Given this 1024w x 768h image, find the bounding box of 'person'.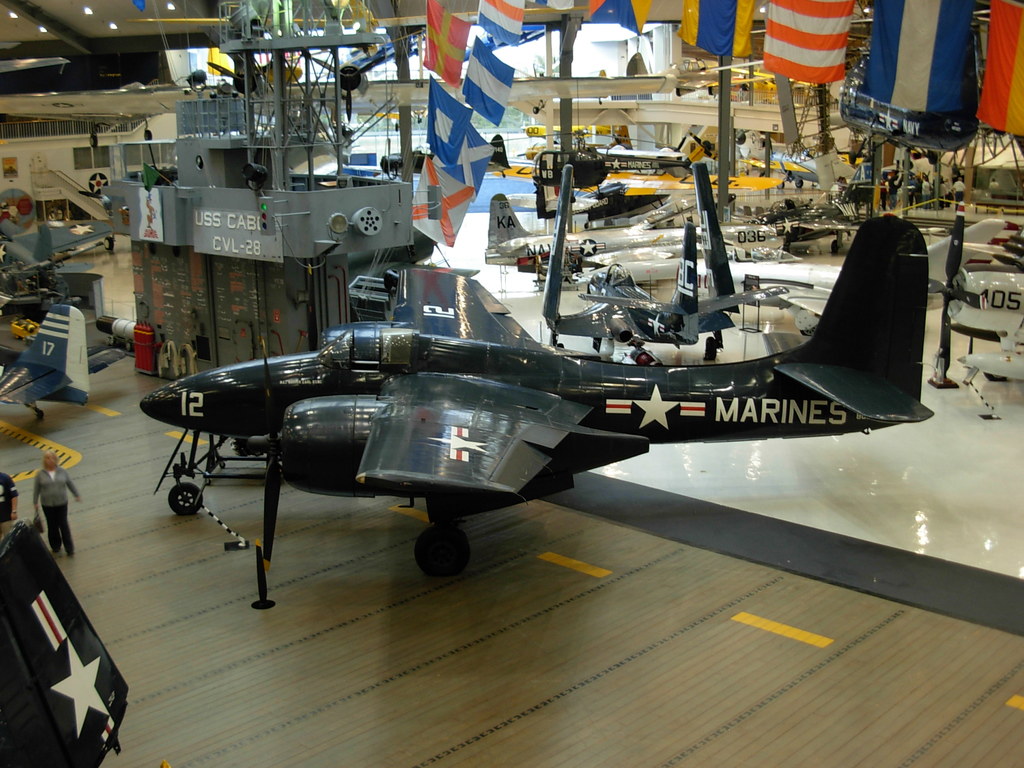
x1=35 y1=449 x2=79 y2=558.
